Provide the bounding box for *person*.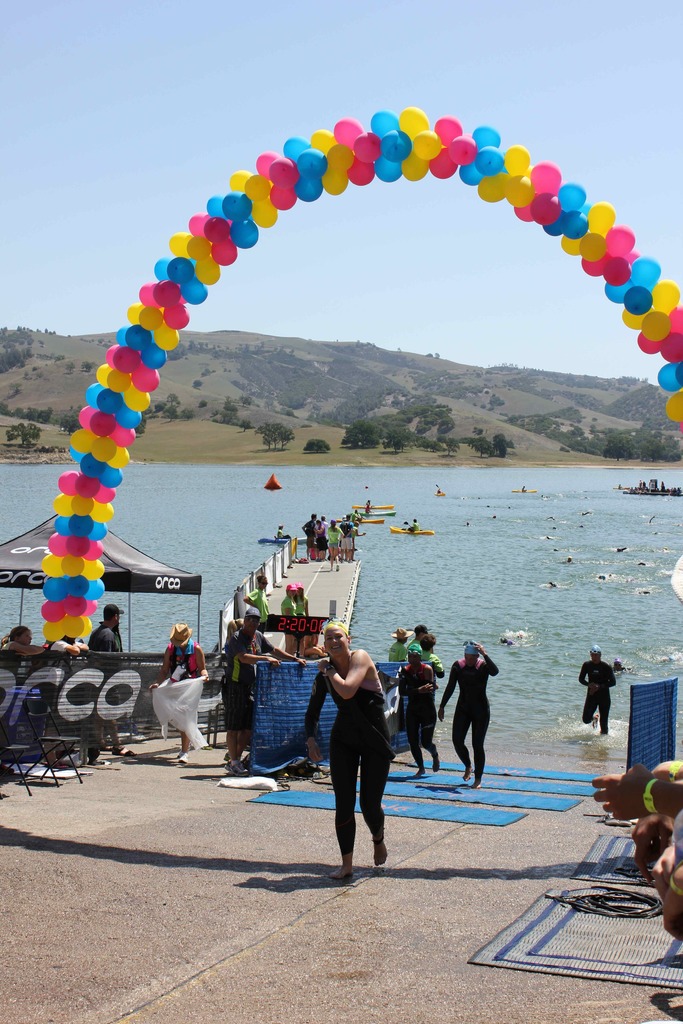
pyautogui.locateOnScreen(0, 627, 47, 772).
